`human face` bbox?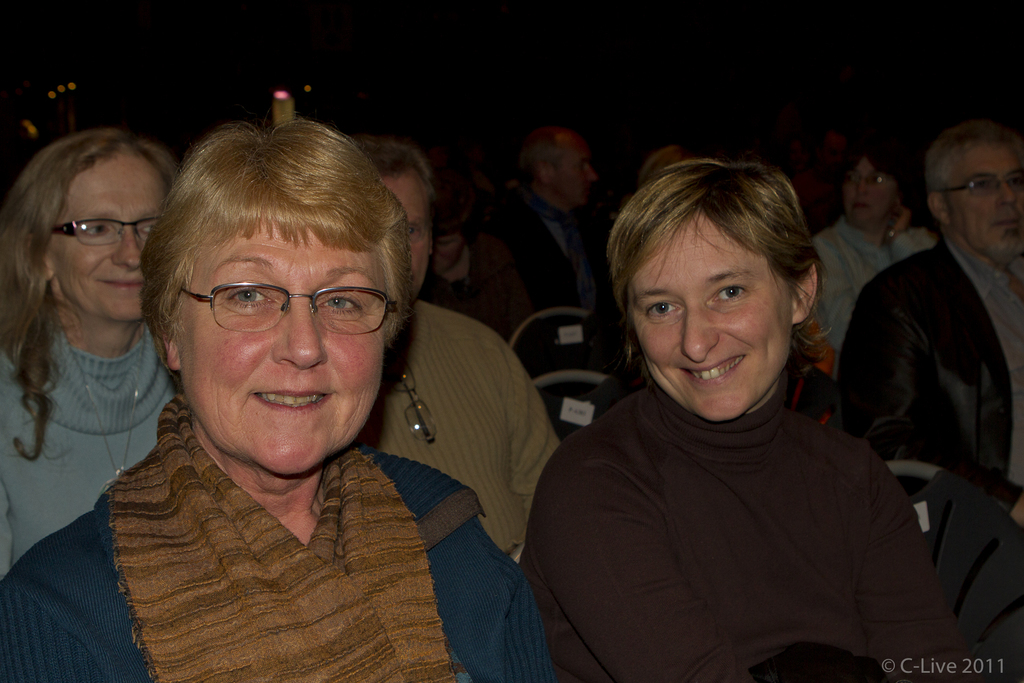
168,241,392,471
